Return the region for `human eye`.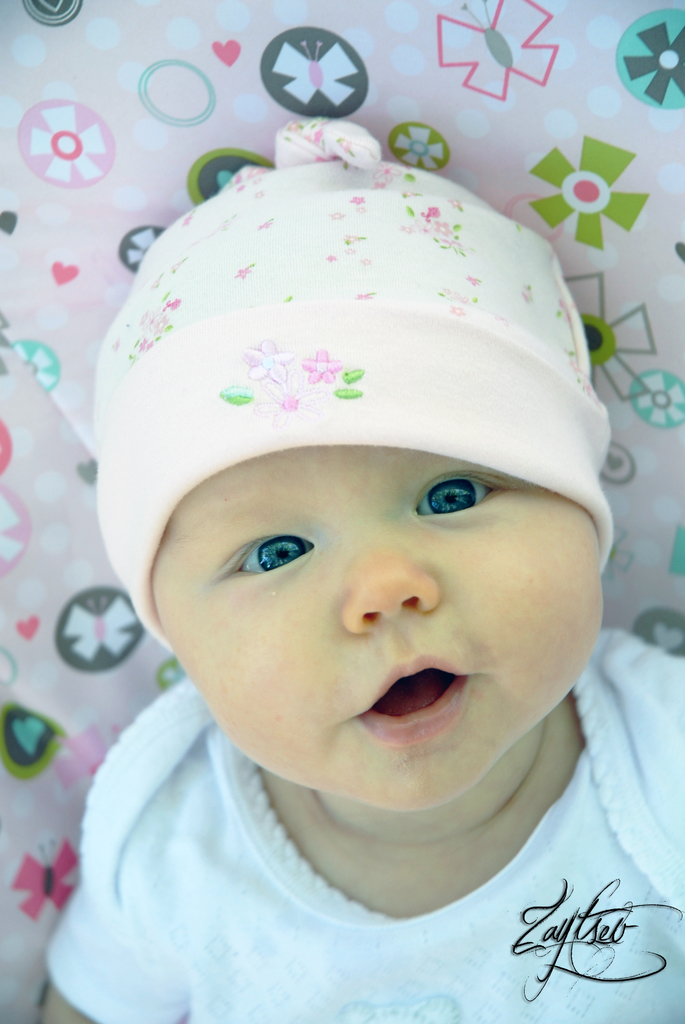
l=235, t=527, r=324, b=582.
